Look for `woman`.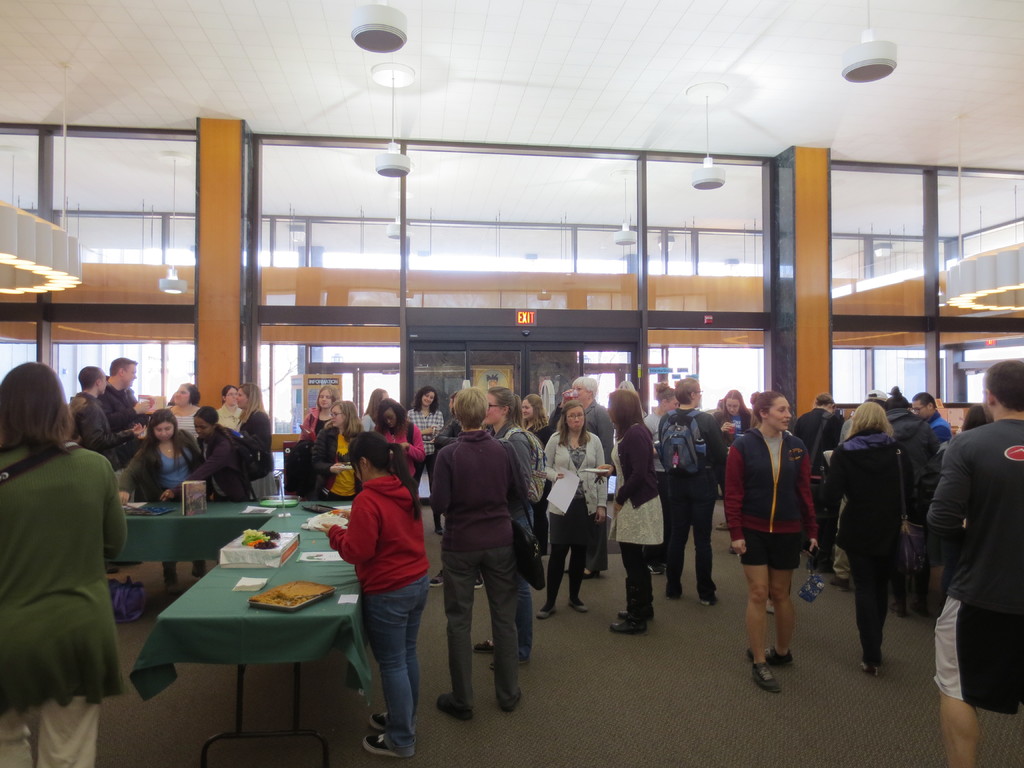
Found: crop(535, 402, 609, 619).
